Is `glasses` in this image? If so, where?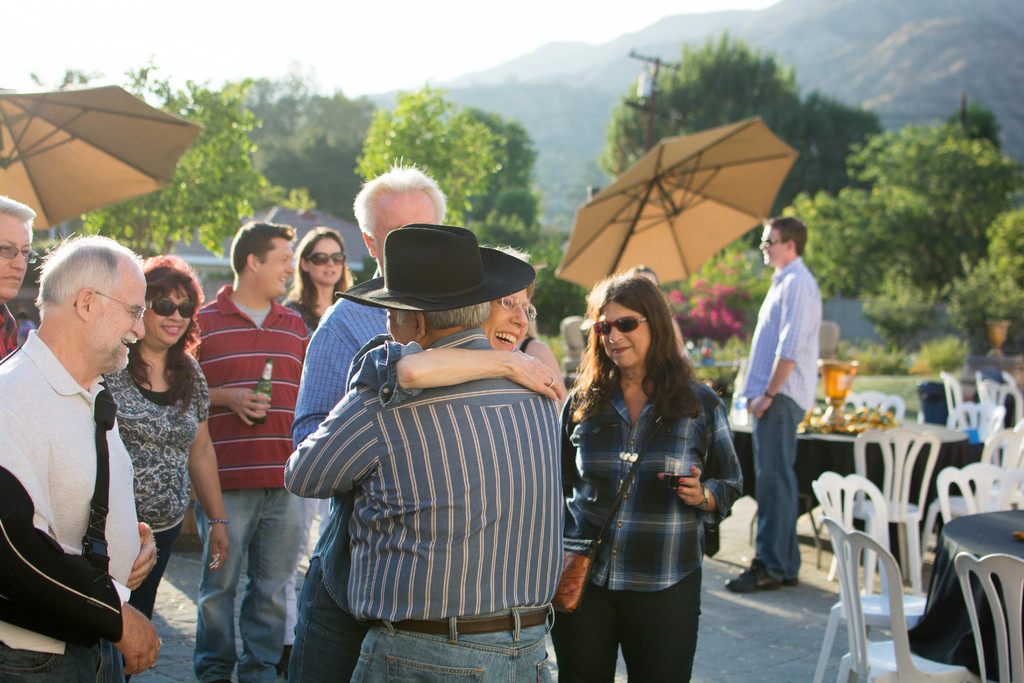
Yes, at select_region(492, 294, 536, 320).
